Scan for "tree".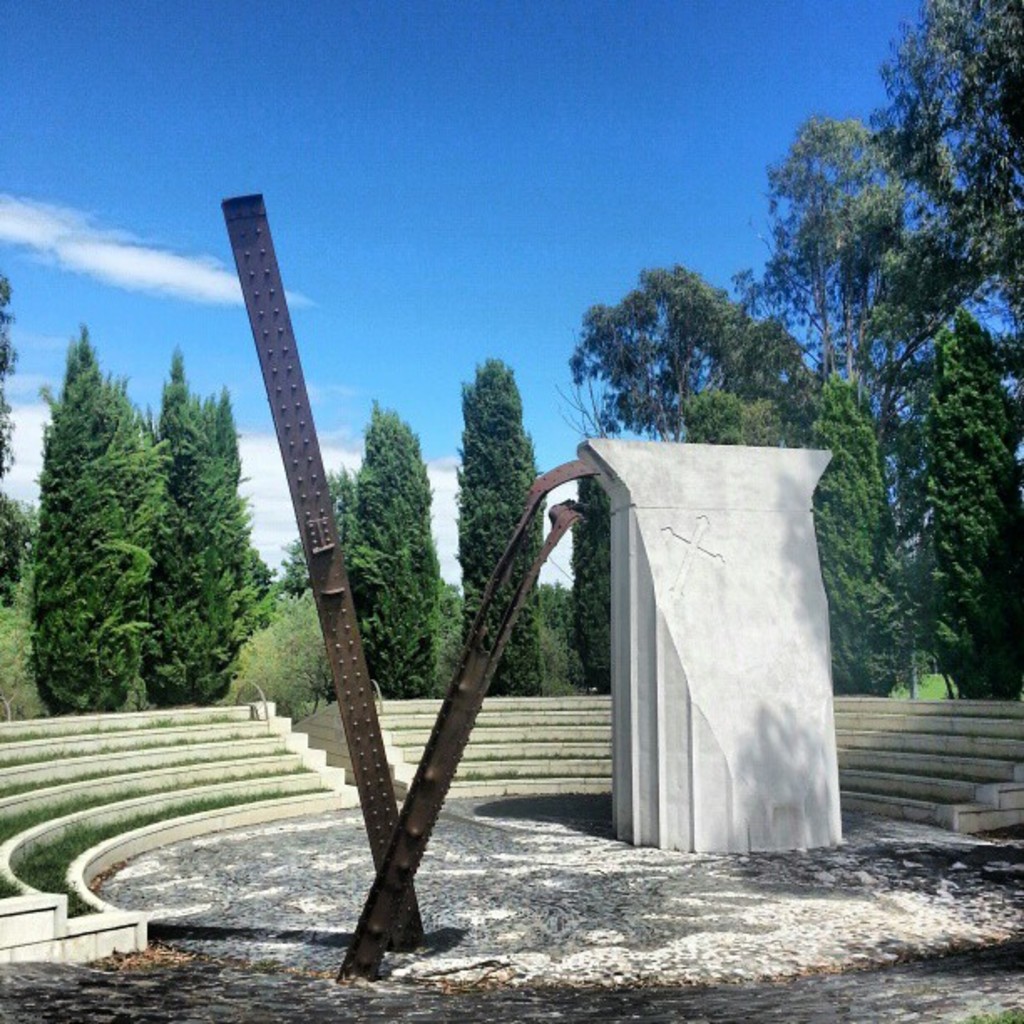
Scan result: left=191, top=395, right=273, bottom=709.
